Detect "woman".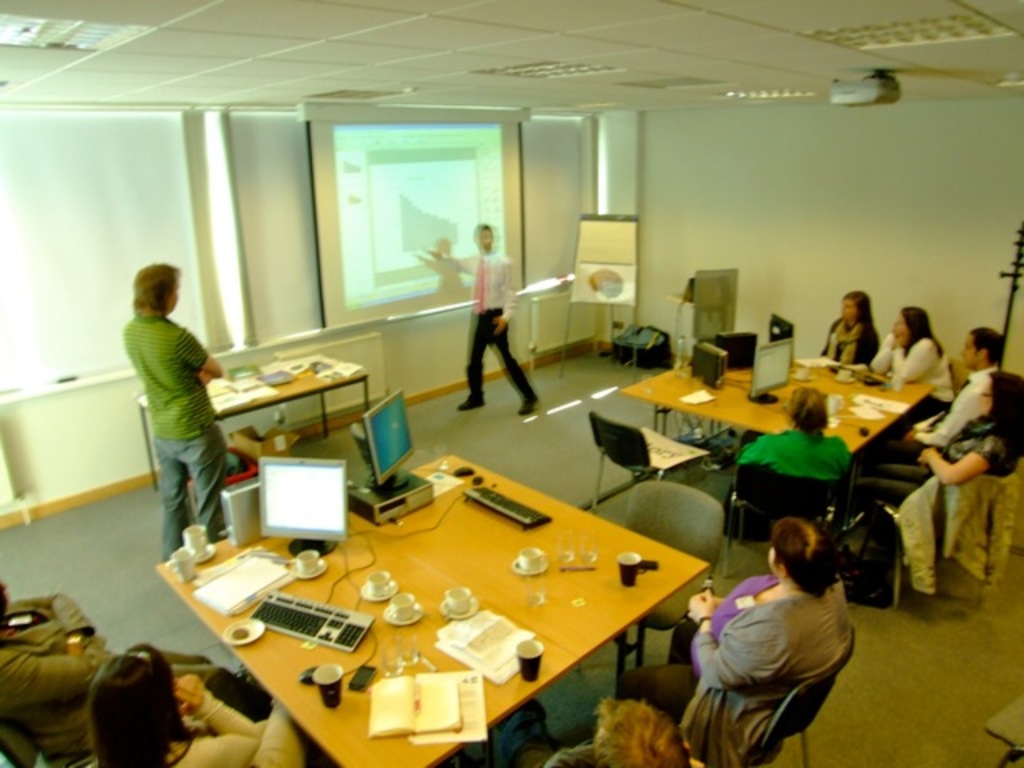
Detected at [853, 373, 1022, 520].
